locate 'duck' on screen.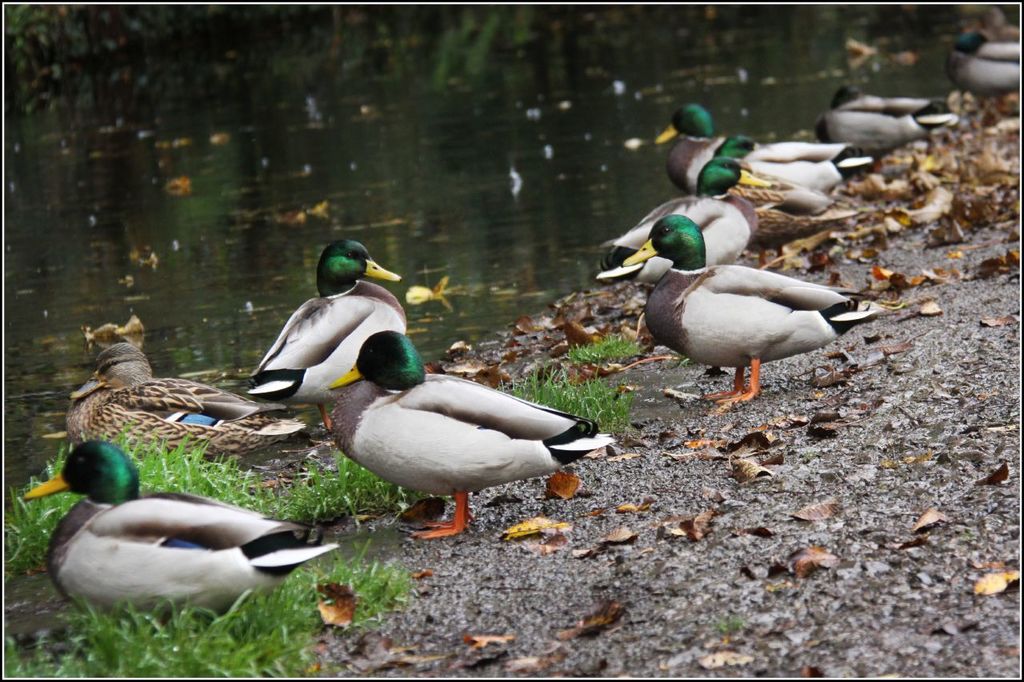
On screen at 586, 155, 776, 275.
